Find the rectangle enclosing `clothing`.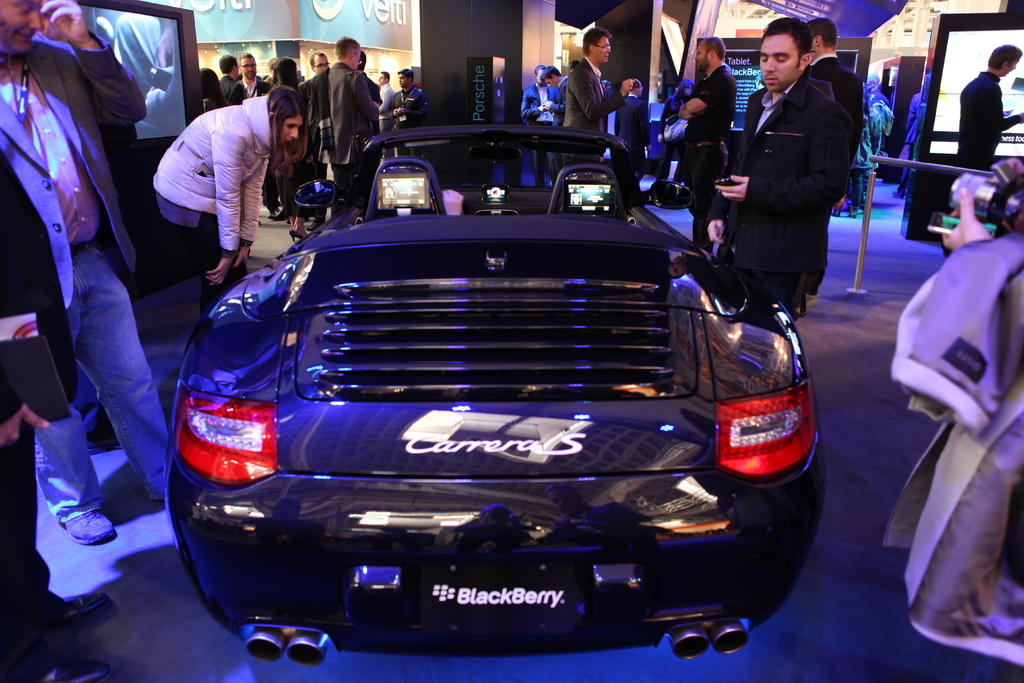
(293, 71, 322, 105).
